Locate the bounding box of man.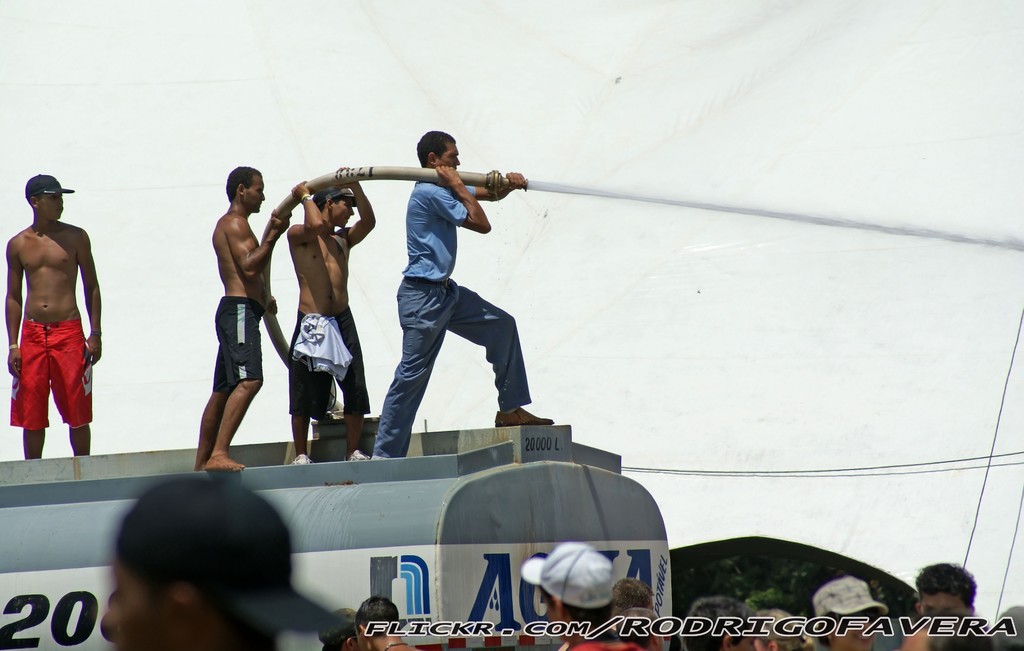
Bounding box: (left=320, top=609, right=364, bottom=650).
